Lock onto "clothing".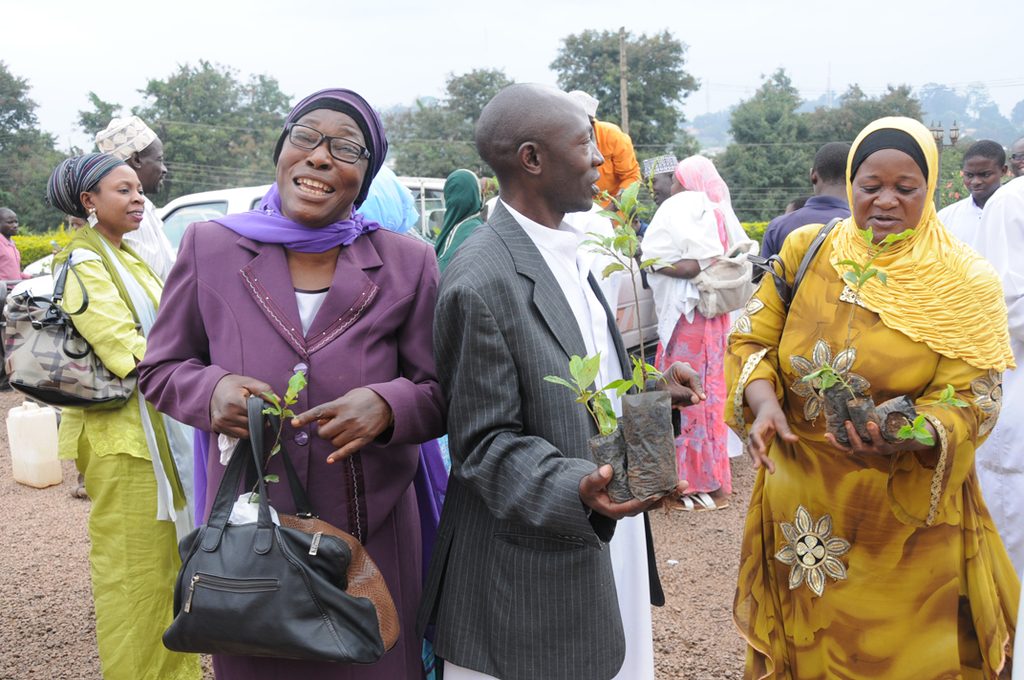
Locked: 747,202,850,274.
